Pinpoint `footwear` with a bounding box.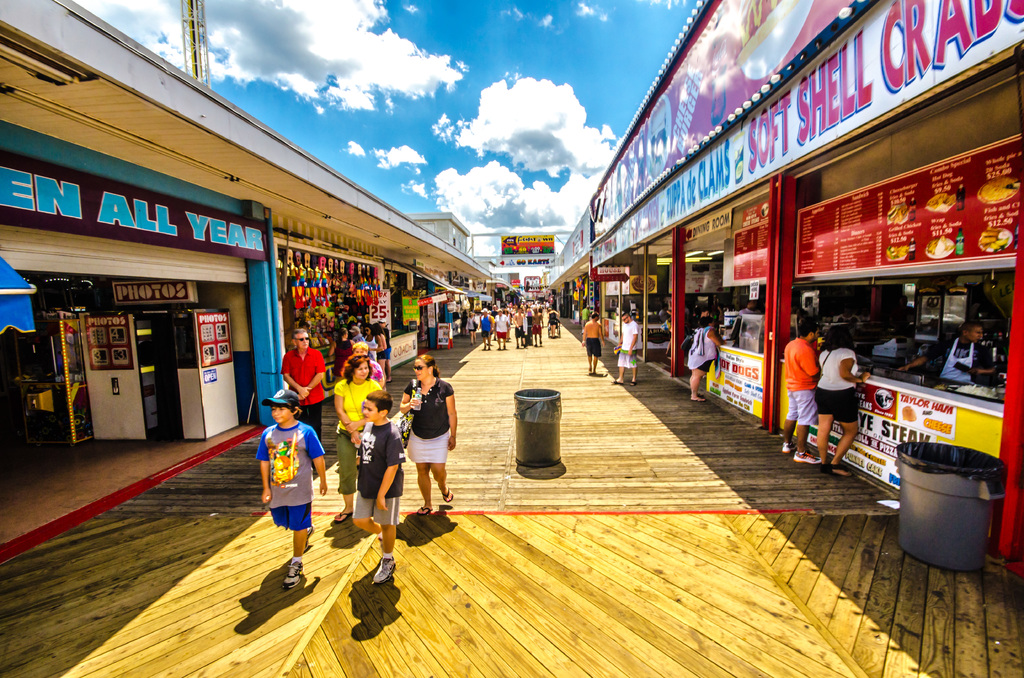
bbox=[793, 446, 822, 465].
